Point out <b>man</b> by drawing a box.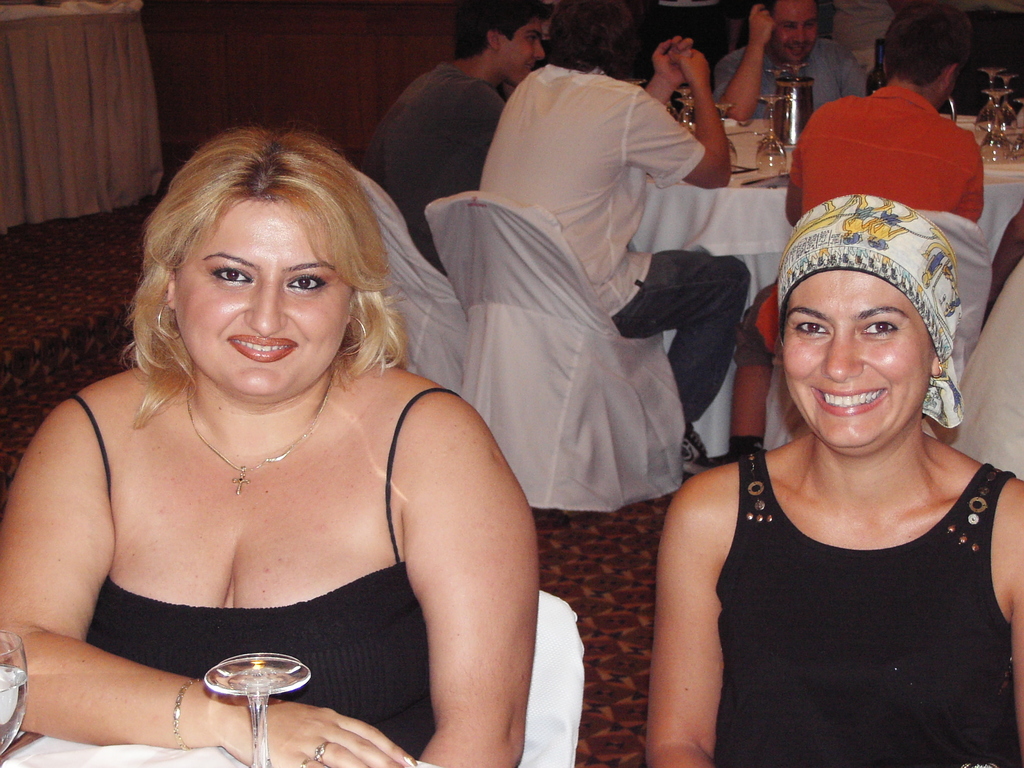
365,2,577,277.
